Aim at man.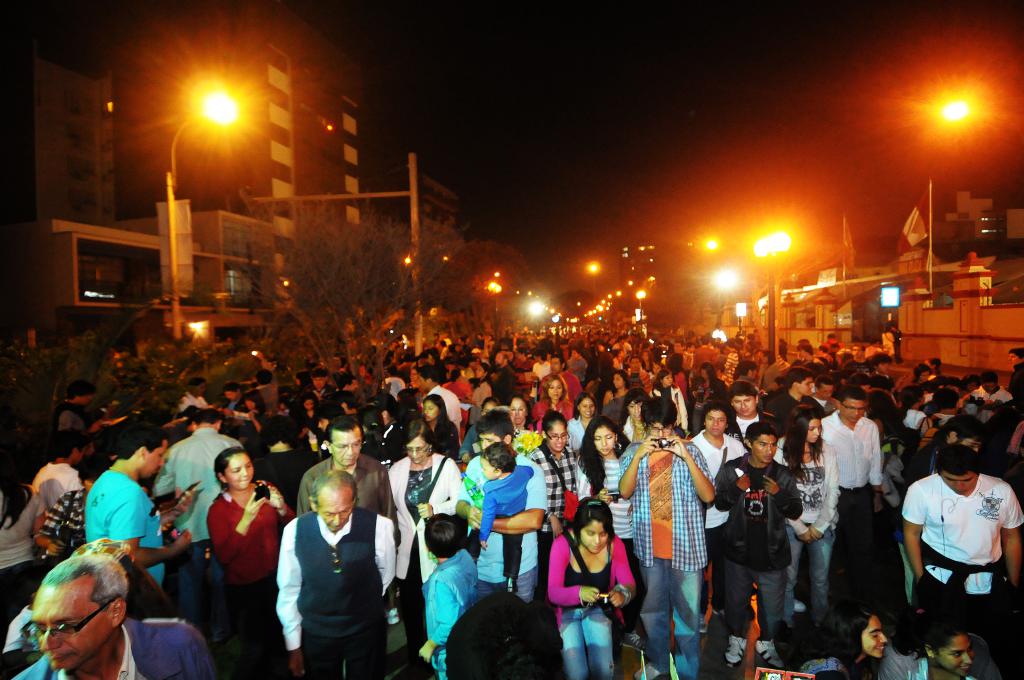
Aimed at pyautogui.locateOnScreen(276, 467, 397, 679).
